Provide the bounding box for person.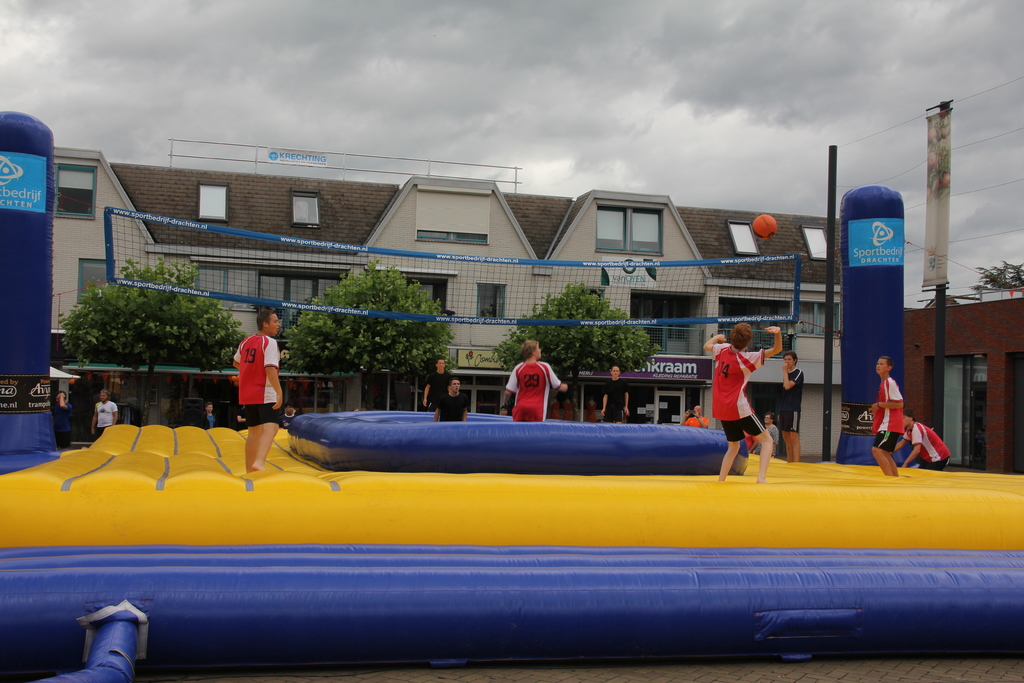
<bbox>434, 379, 467, 424</bbox>.
